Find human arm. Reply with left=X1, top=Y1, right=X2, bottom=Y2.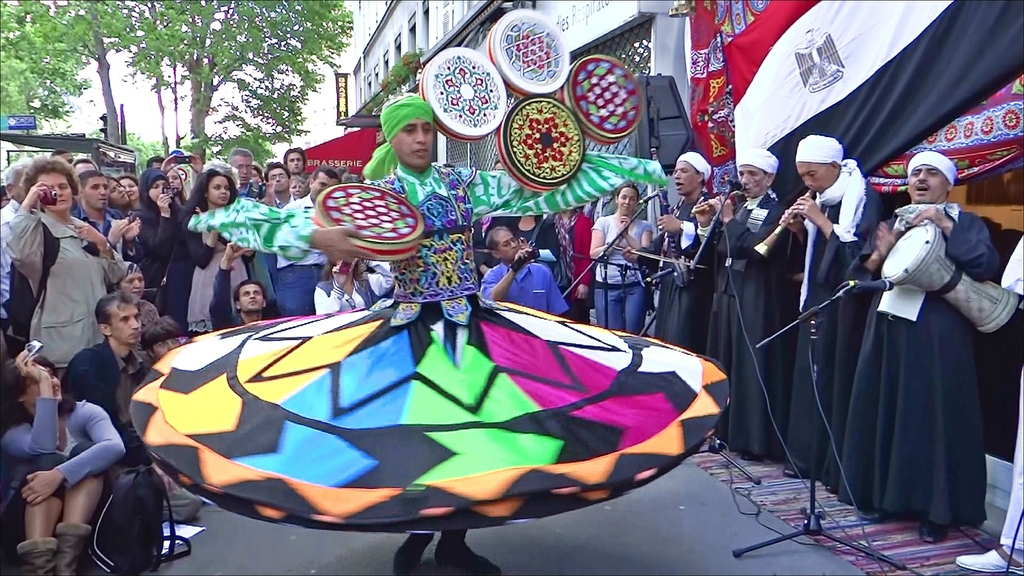
left=207, top=241, right=246, bottom=334.
